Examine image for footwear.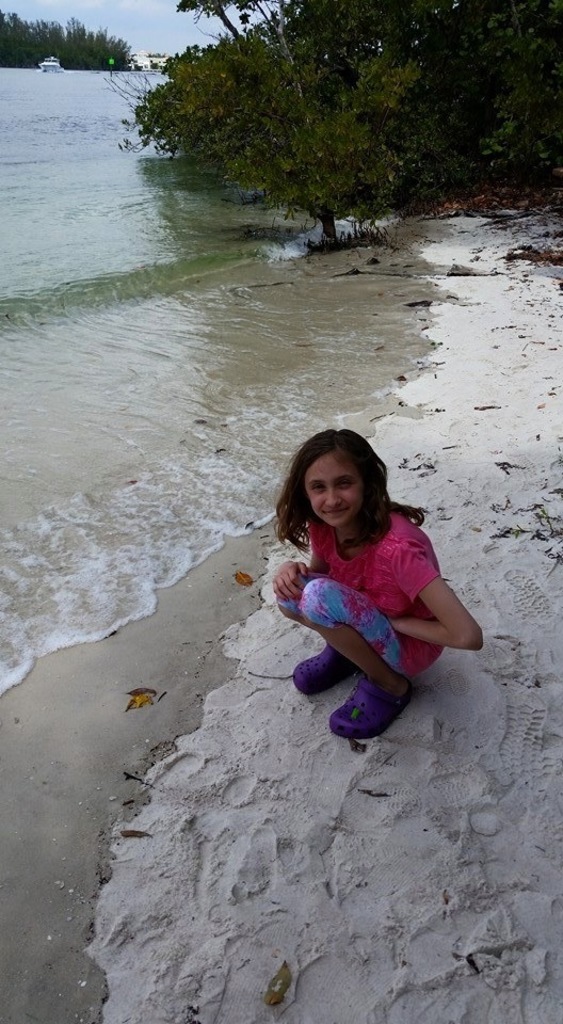
Examination result: 291:649:354:691.
